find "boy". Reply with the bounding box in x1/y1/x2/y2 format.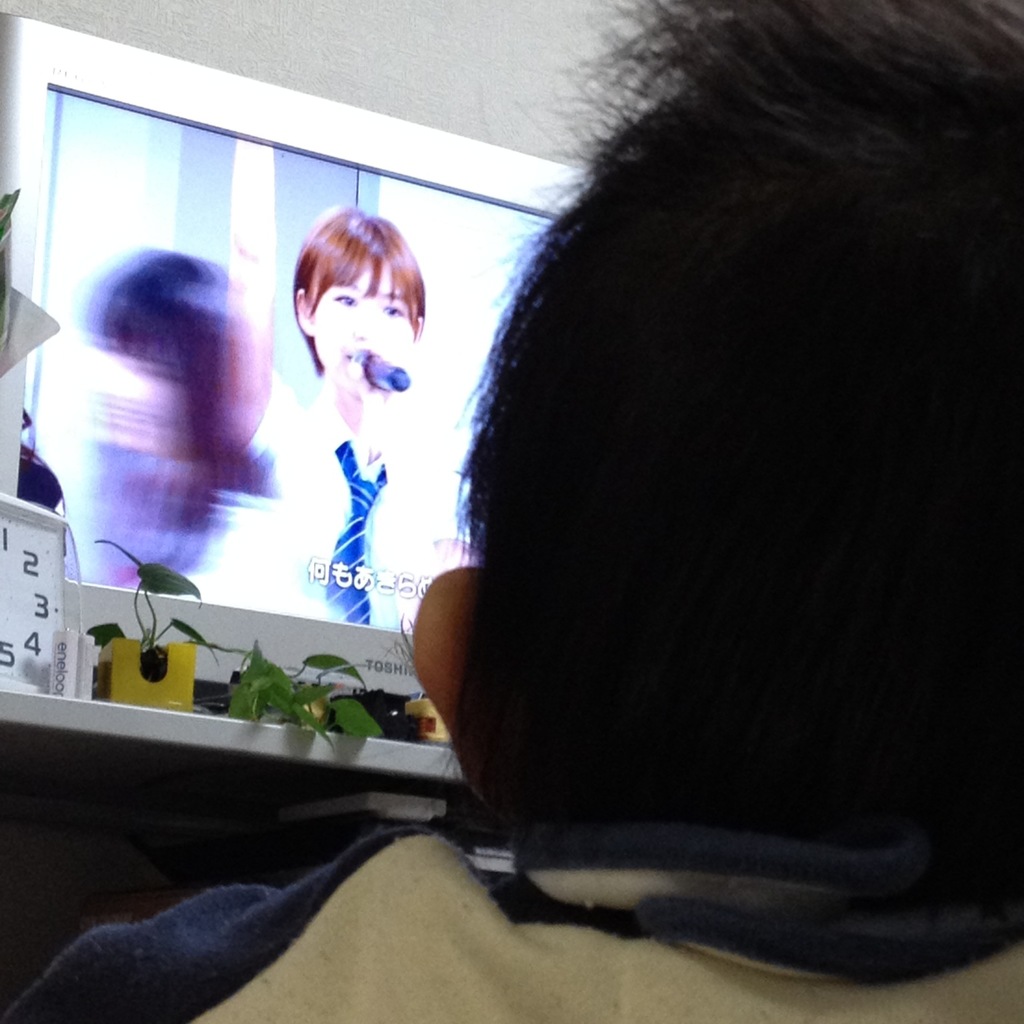
325/0/1023/1023.
